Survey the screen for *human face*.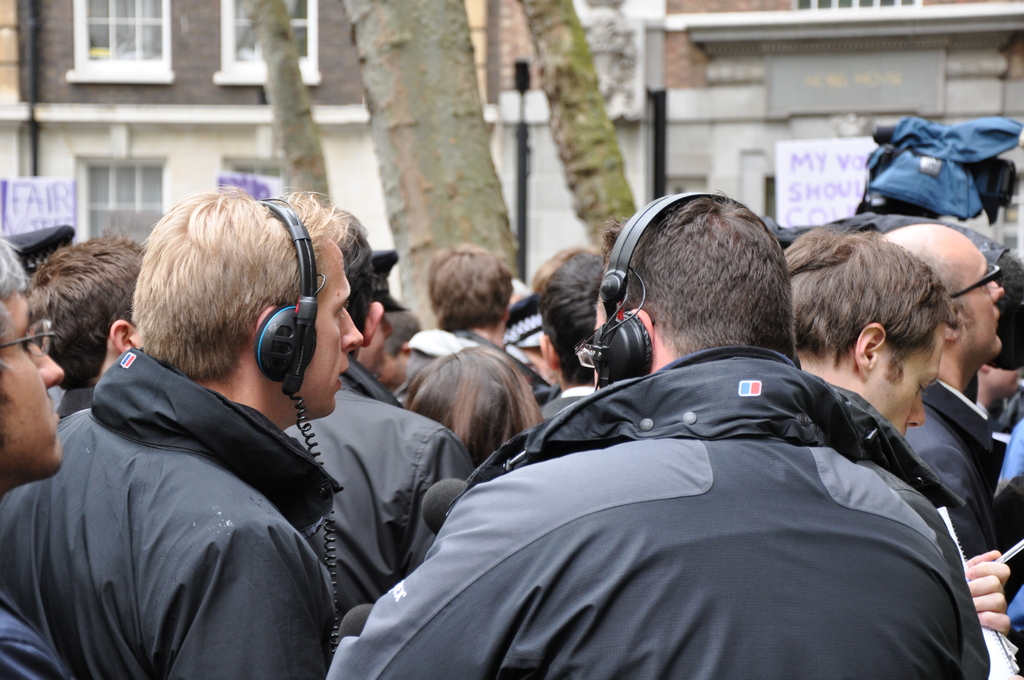
Survey found: Rect(306, 243, 360, 410).
